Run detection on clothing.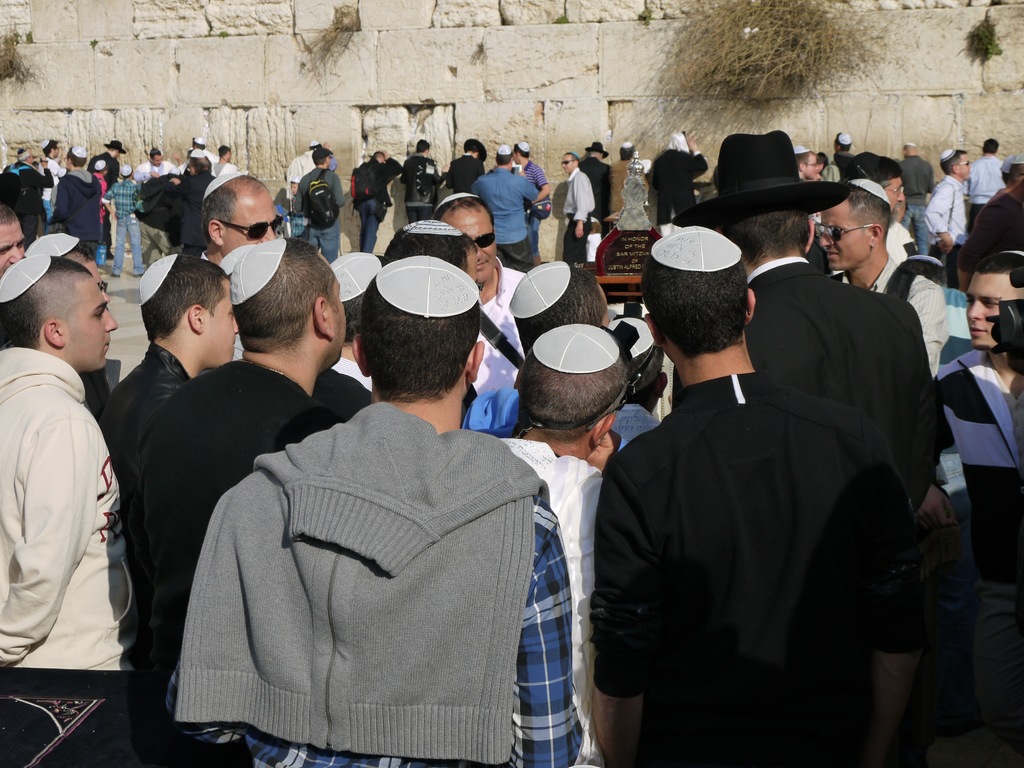
Result: (left=525, top=167, right=551, bottom=189).
